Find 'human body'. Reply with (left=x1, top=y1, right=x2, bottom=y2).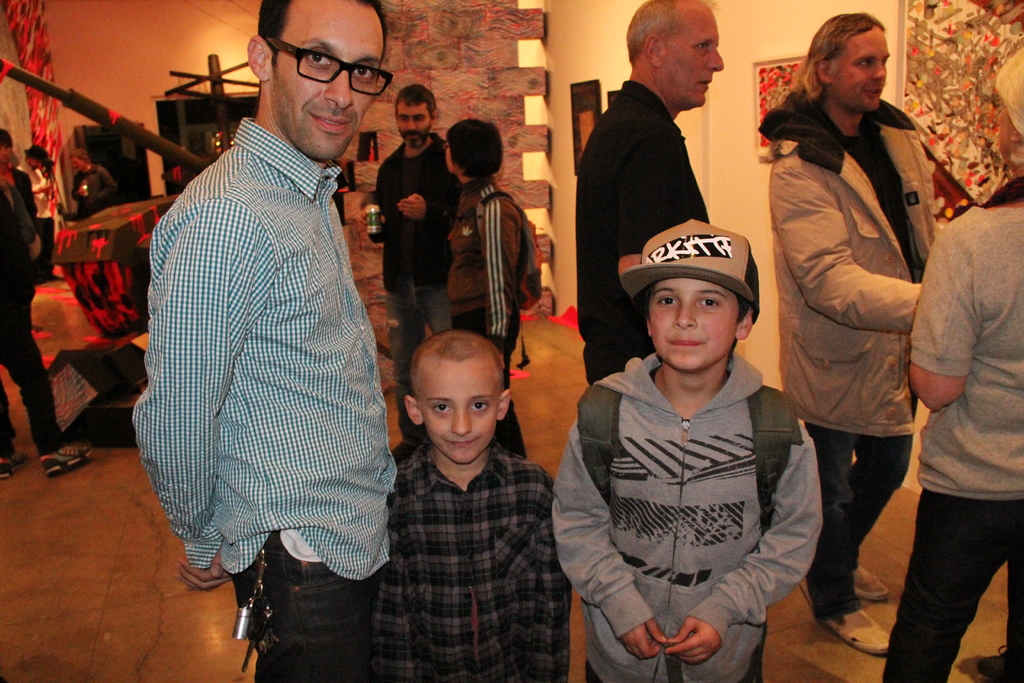
(left=574, top=0, right=724, bottom=402).
